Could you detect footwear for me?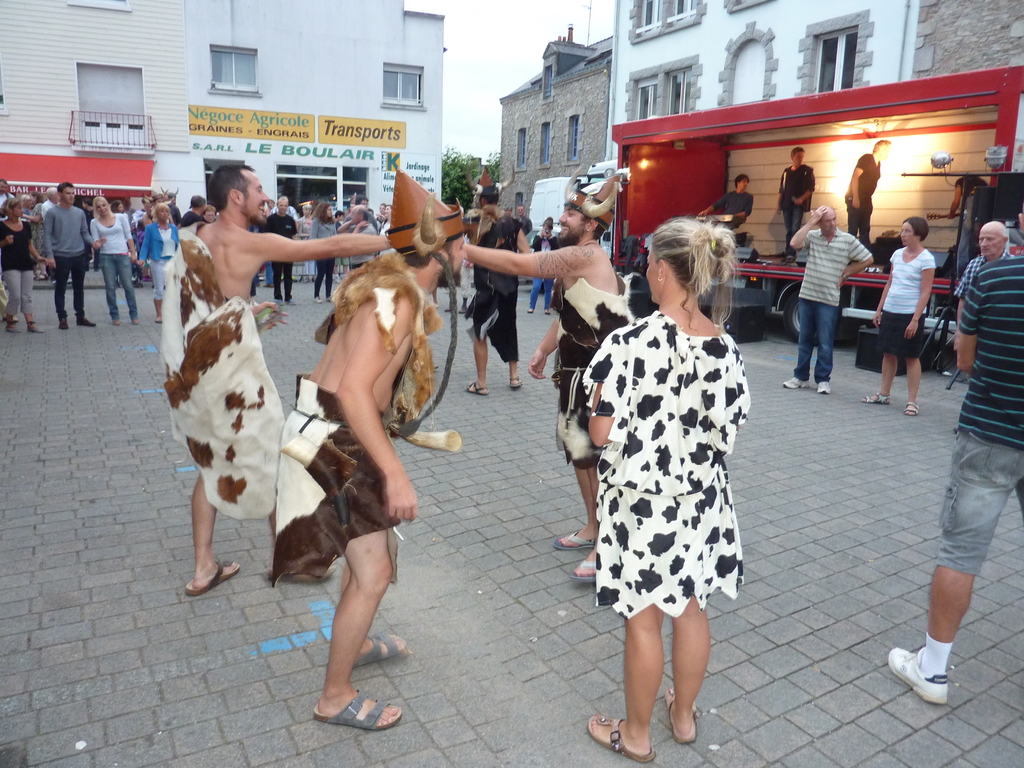
Detection result: crop(308, 669, 389, 743).
